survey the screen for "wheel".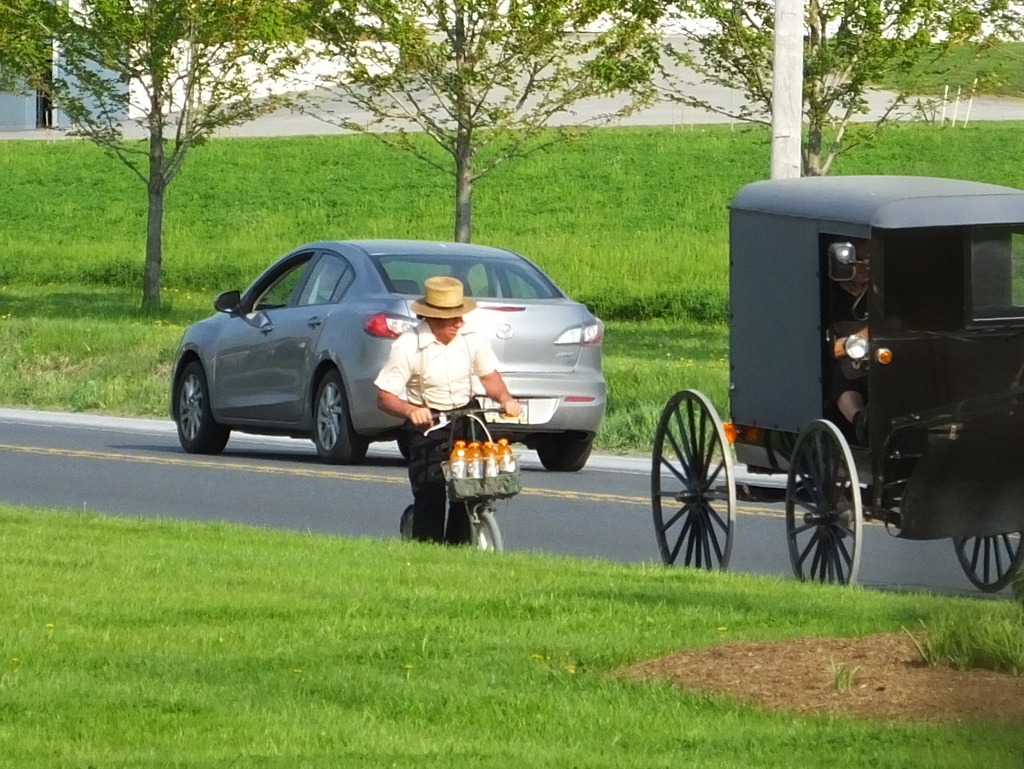
Survey found: l=314, t=371, r=368, b=465.
